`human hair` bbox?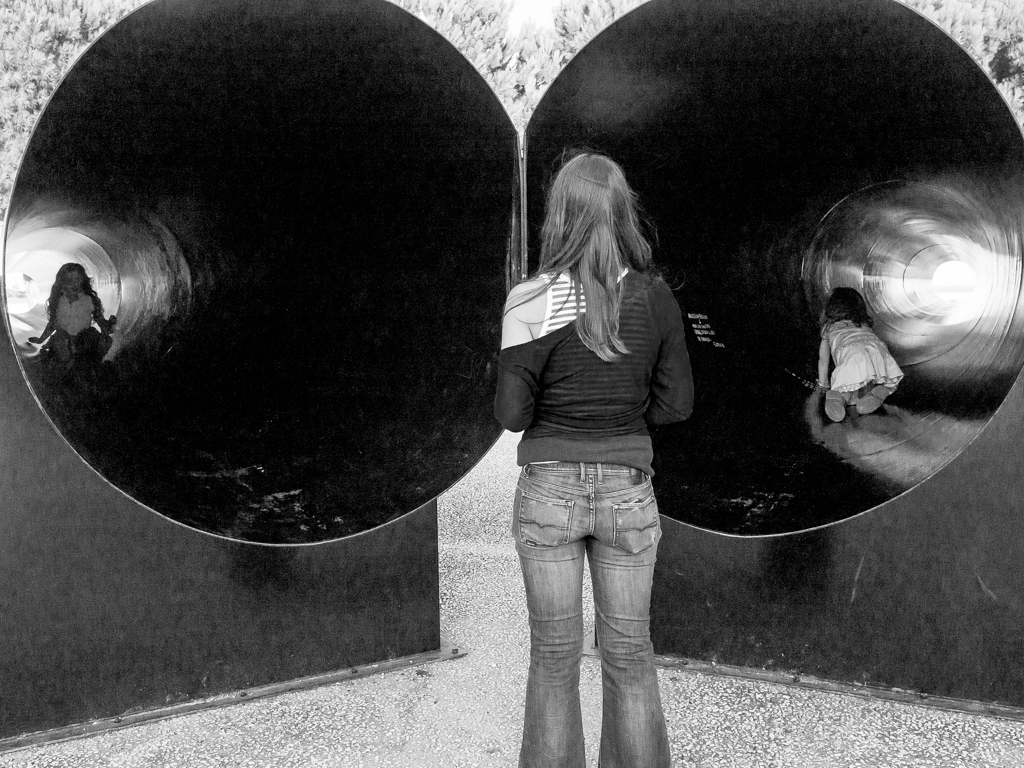
l=818, t=284, r=885, b=333
